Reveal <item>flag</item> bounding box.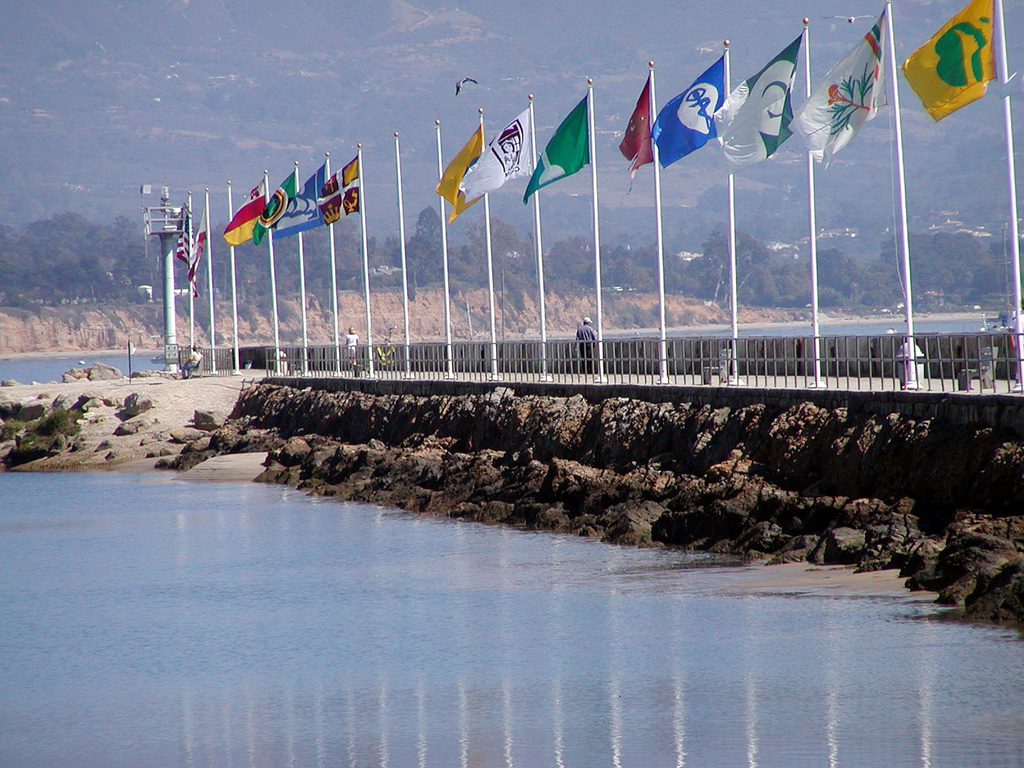
Revealed: bbox=[269, 162, 332, 234].
